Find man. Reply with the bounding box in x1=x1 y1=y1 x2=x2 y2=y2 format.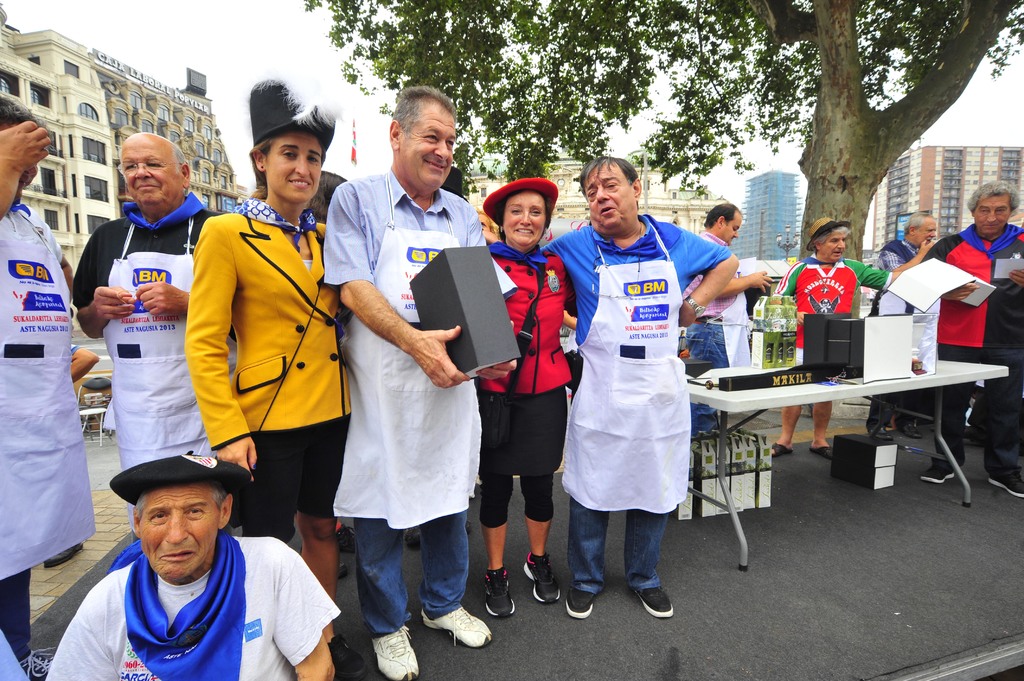
x1=15 y1=465 x2=347 y2=680.
